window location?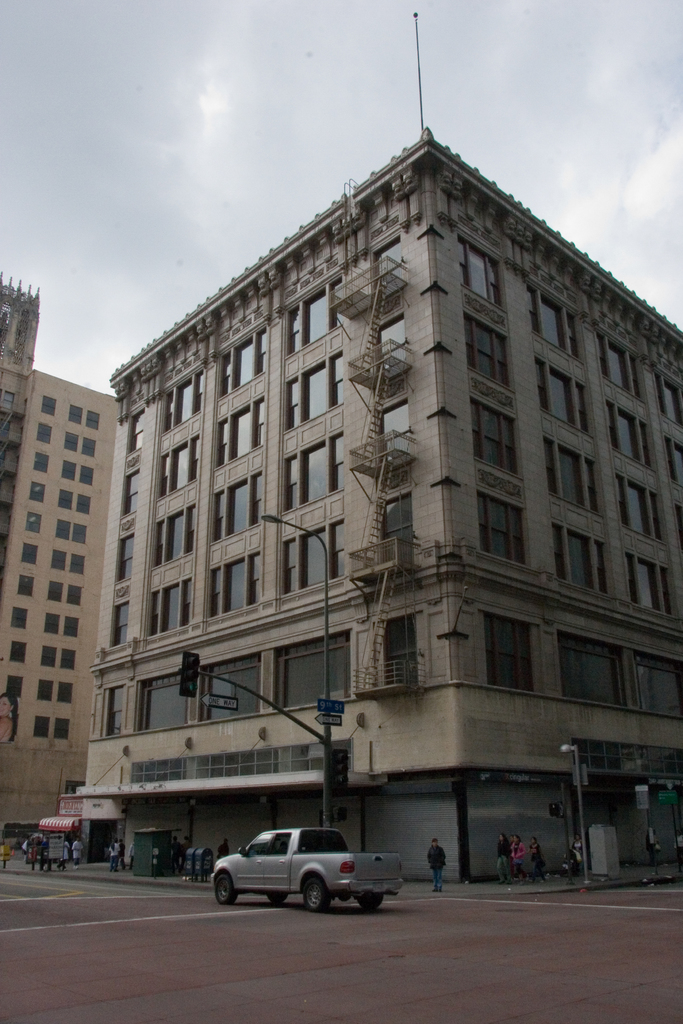
<box>10,641,26,662</box>
